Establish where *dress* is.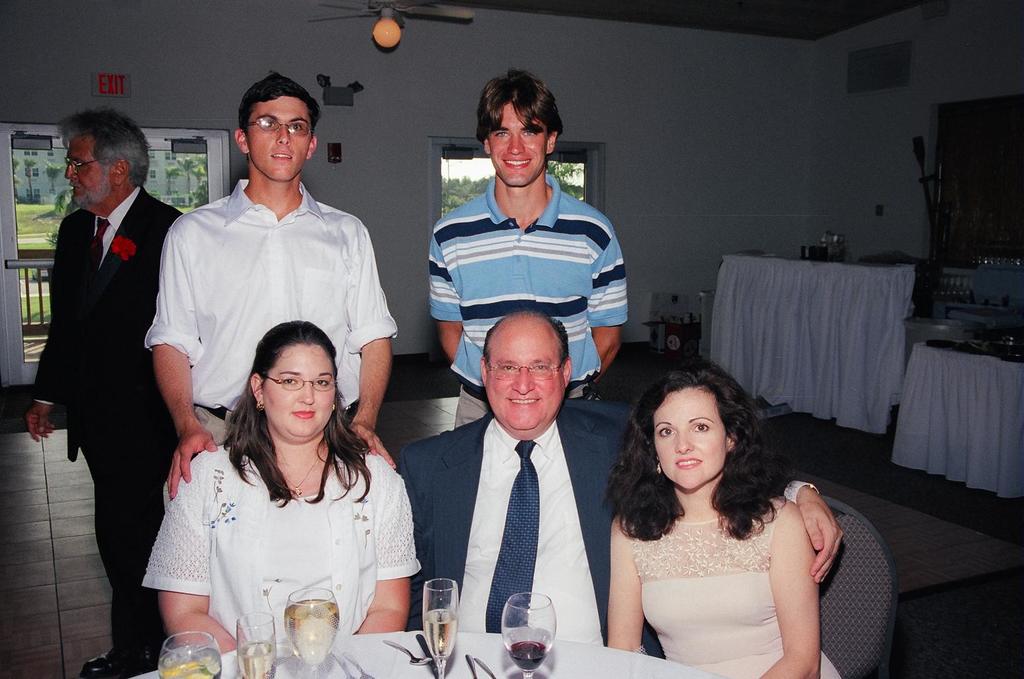
Established at (629,517,841,678).
